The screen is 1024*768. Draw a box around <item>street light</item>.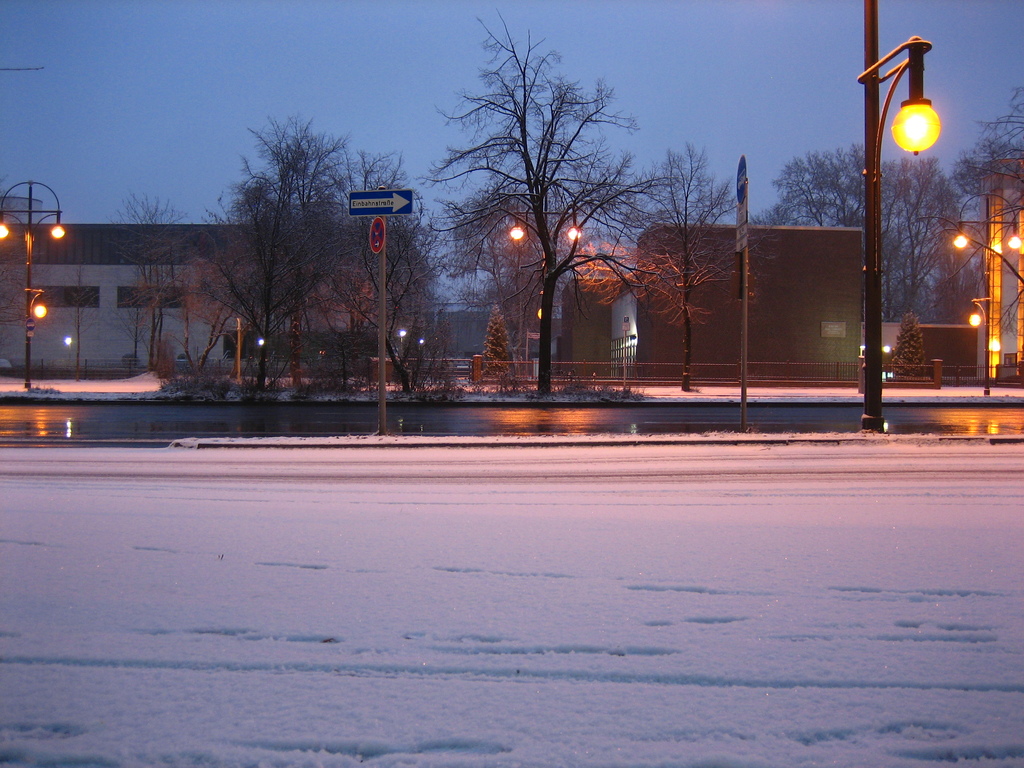
left=860, top=0, right=940, bottom=435.
